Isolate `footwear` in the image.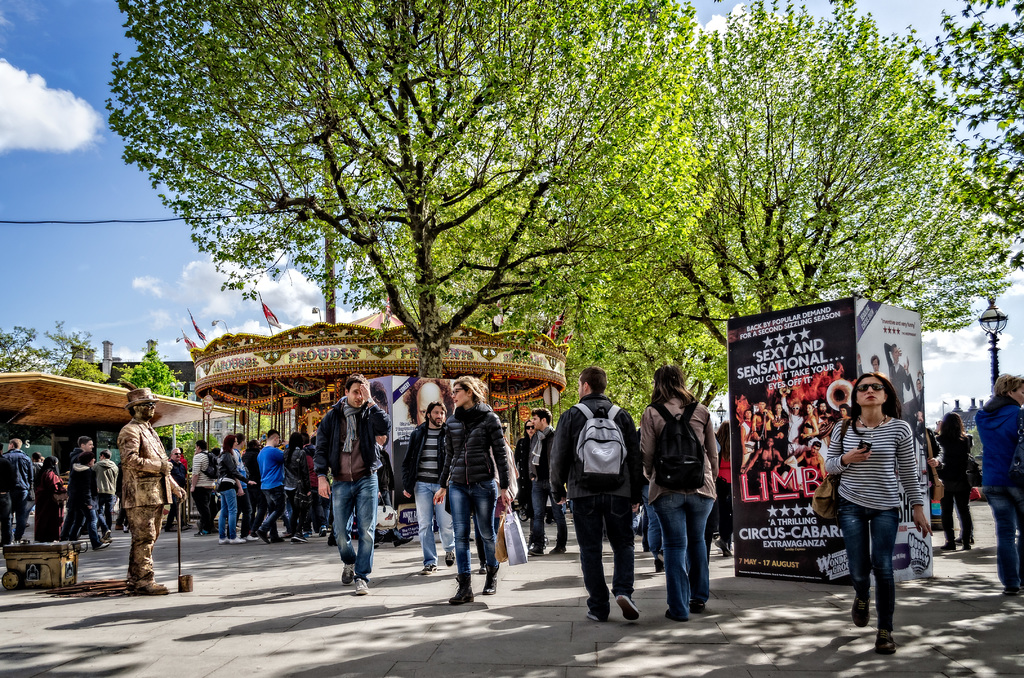
Isolated region: [x1=1005, y1=587, x2=1023, y2=593].
